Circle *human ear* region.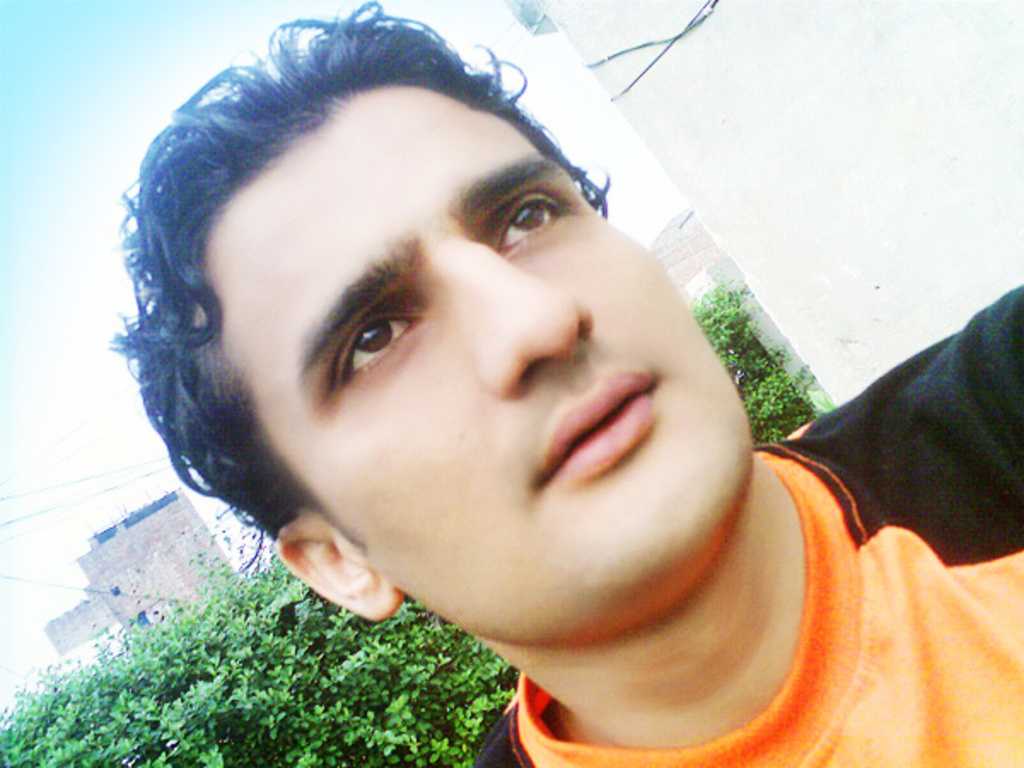
Region: l=275, t=509, r=404, b=625.
